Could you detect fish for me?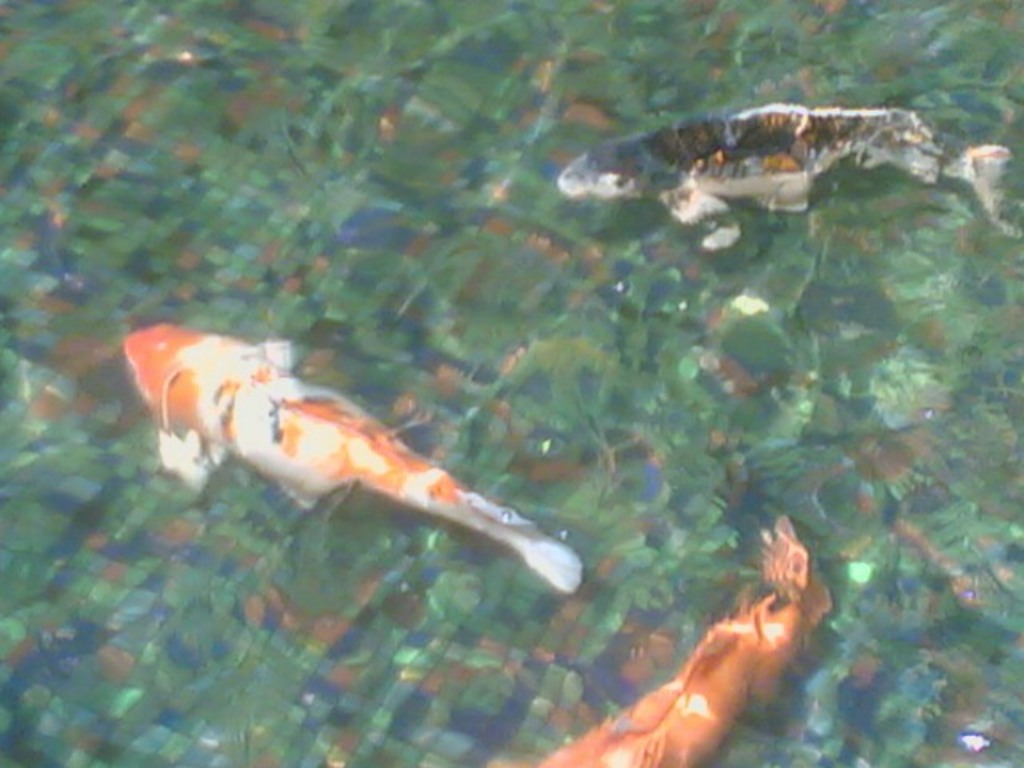
Detection result: <bbox>118, 322, 579, 592</bbox>.
